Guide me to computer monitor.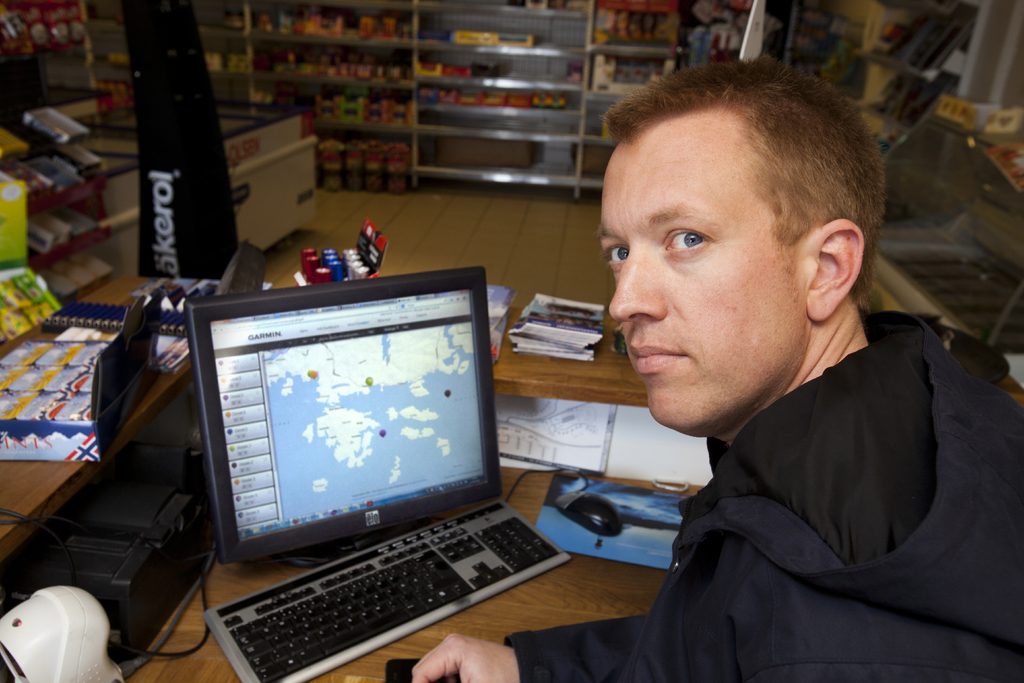
Guidance: <box>199,301,508,573</box>.
